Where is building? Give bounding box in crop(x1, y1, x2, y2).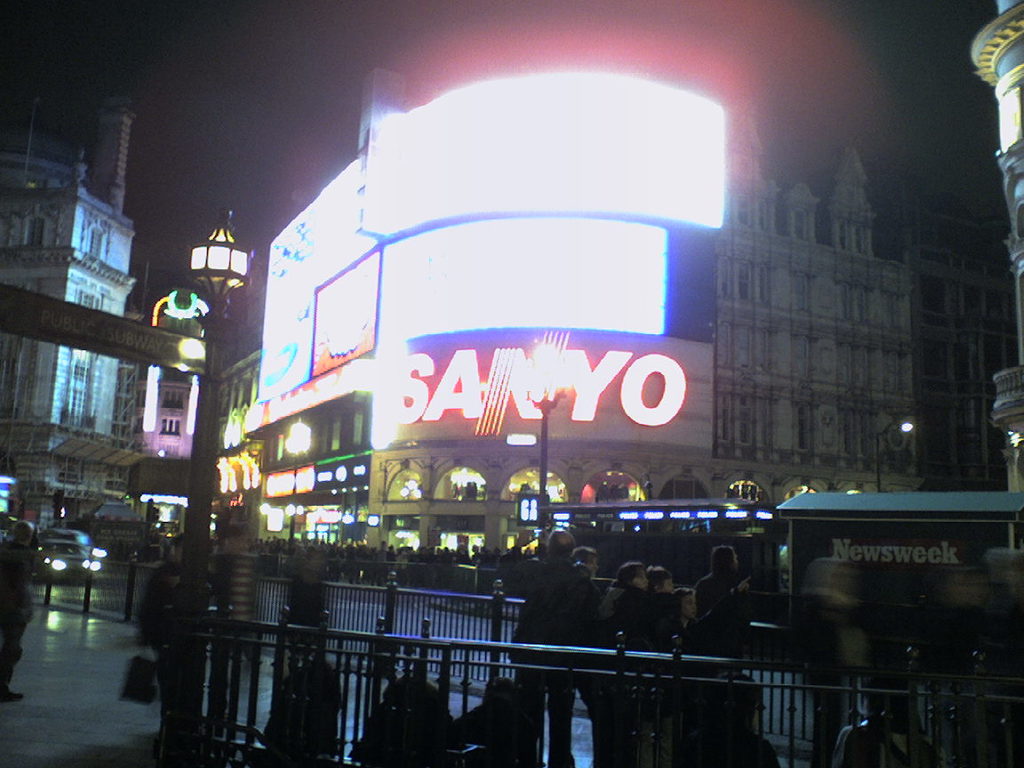
crop(4, 109, 136, 531).
